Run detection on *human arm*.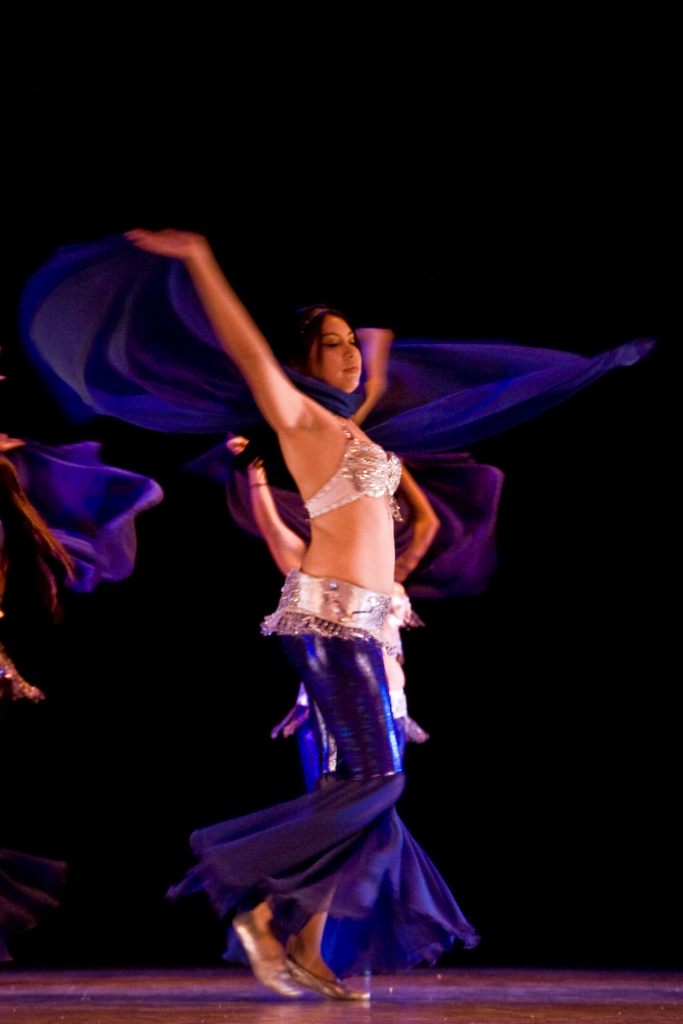
Result: [x1=401, y1=433, x2=430, y2=588].
